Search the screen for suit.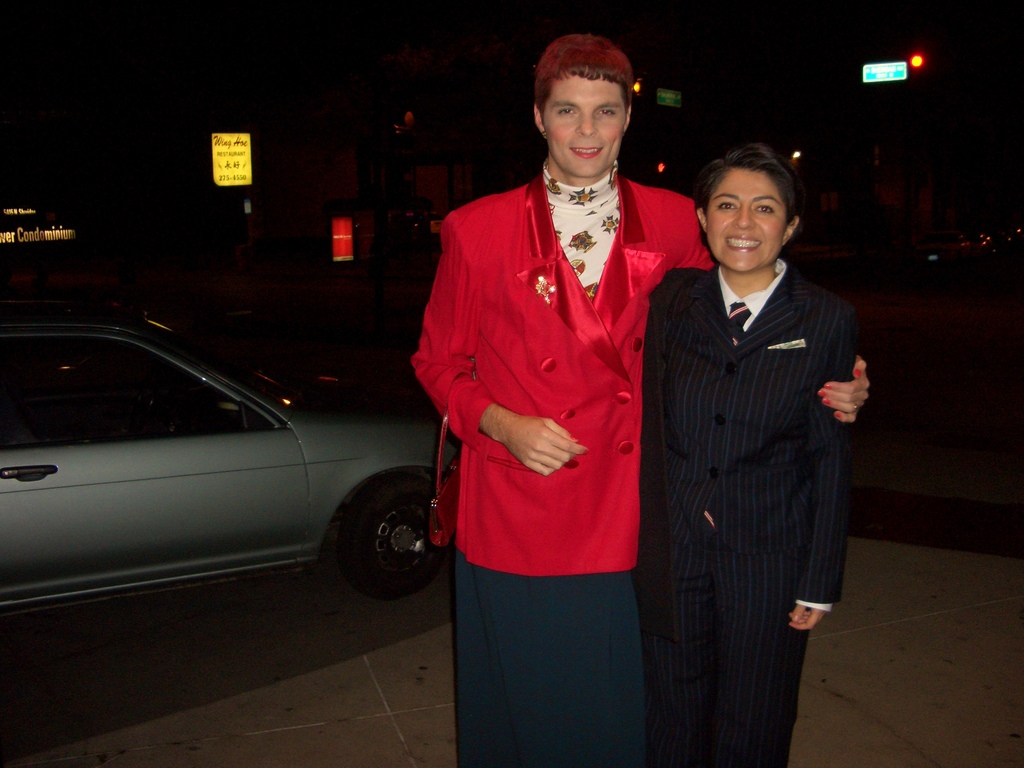
Found at (x1=646, y1=168, x2=891, y2=722).
